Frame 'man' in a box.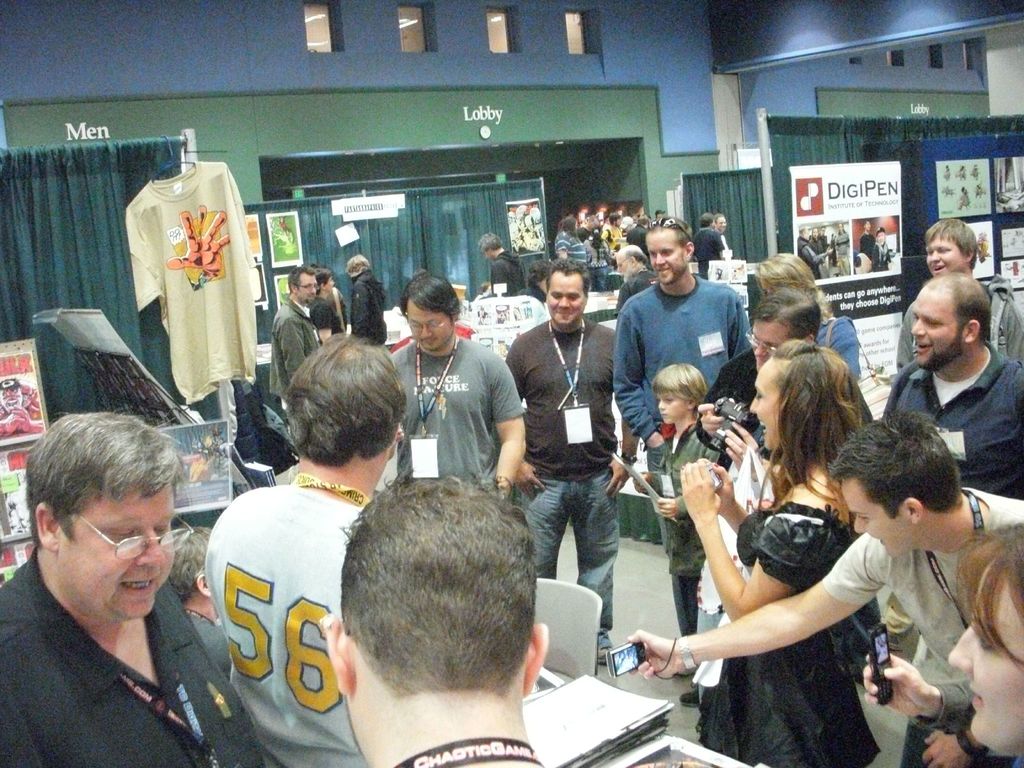
621:214:649:250.
